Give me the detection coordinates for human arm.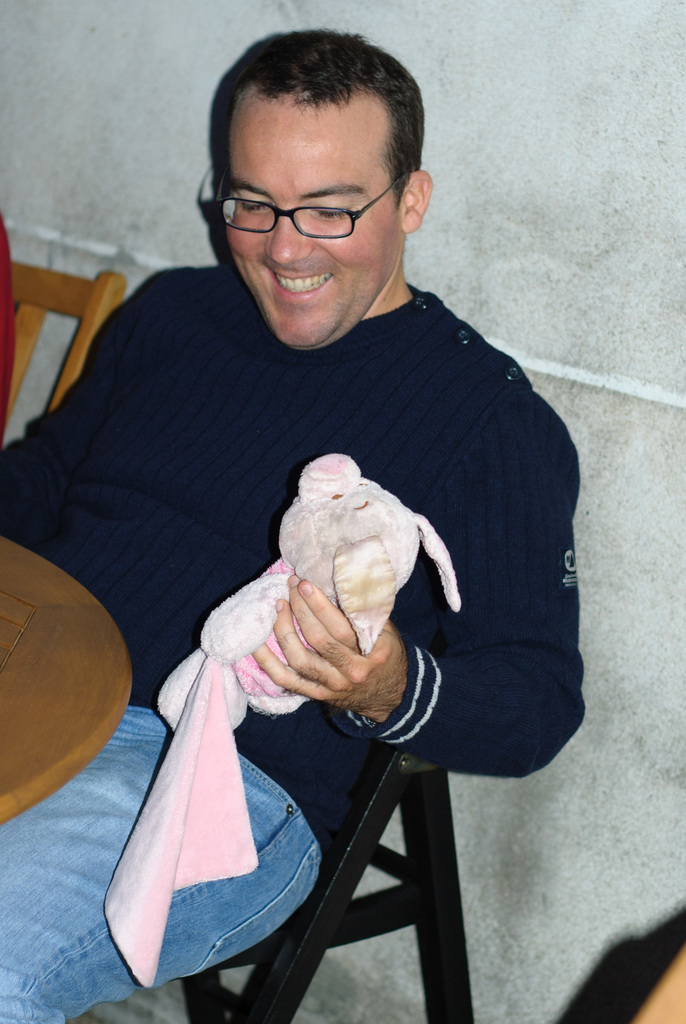
250,391,588,771.
